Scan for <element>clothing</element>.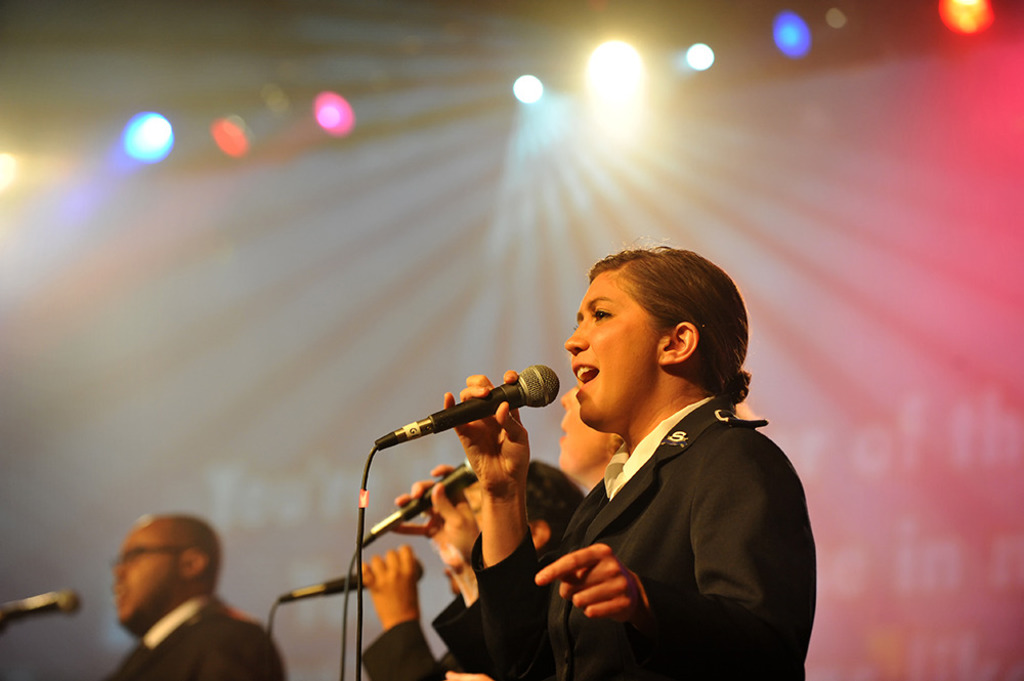
Scan result: left=359, top=616, right=461, bottom=680.
